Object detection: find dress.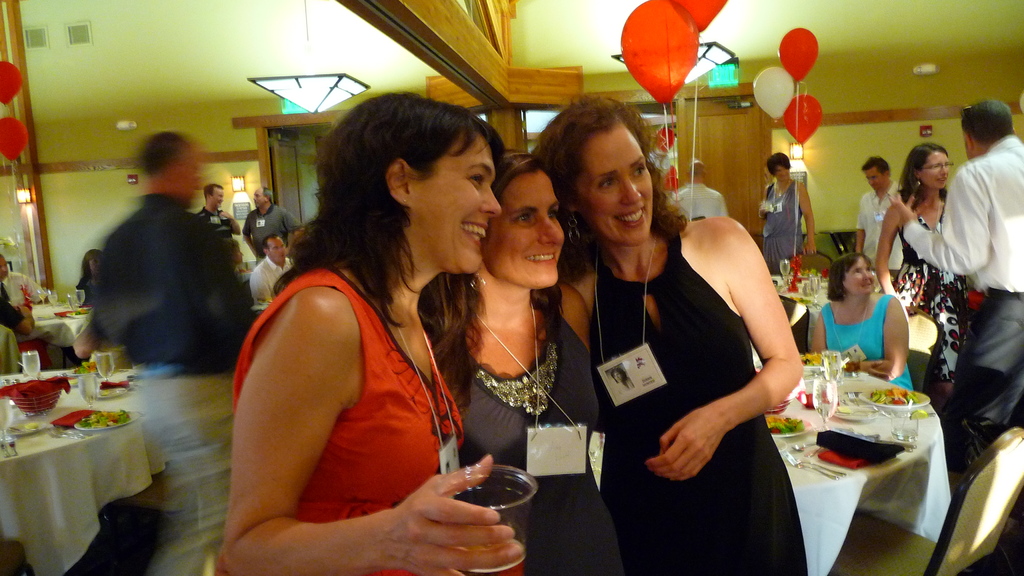
[457, 313, 622, 575].
